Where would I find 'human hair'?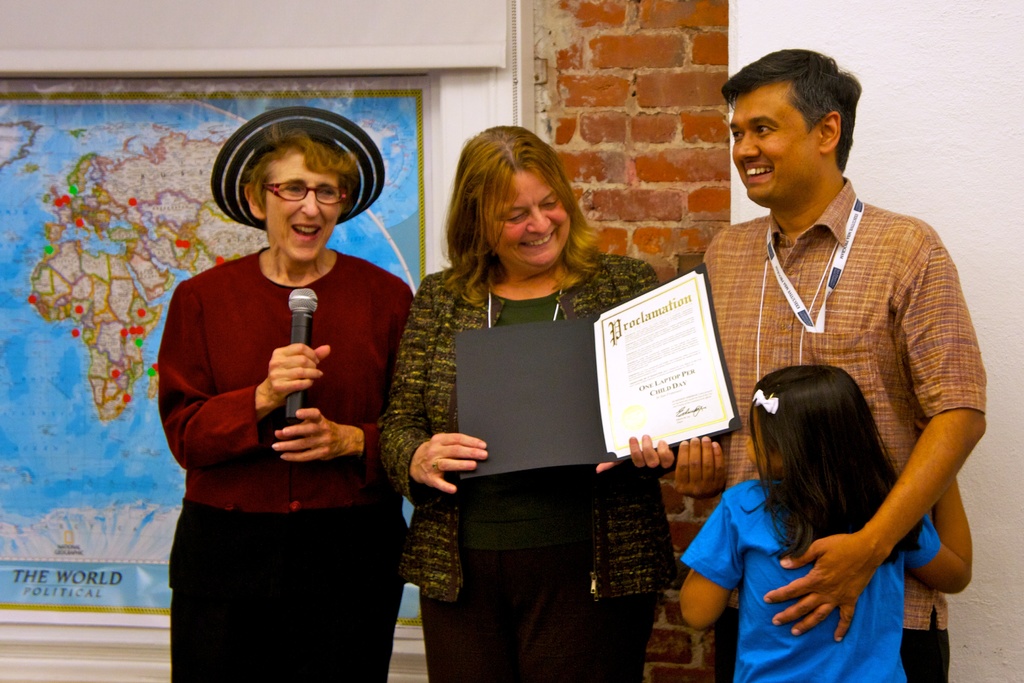
At (440,124,604,308).
